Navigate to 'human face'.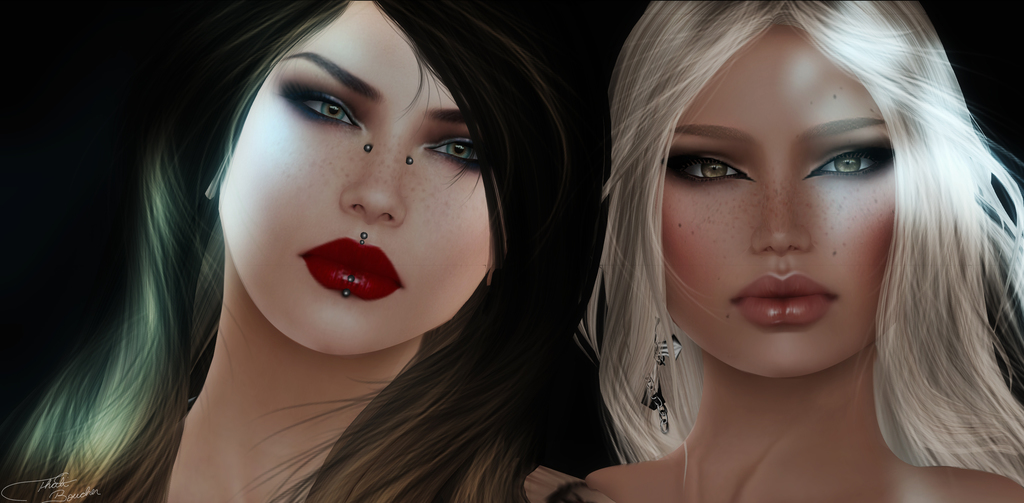
Navigation target: box=[216, 0, 488, 356].
